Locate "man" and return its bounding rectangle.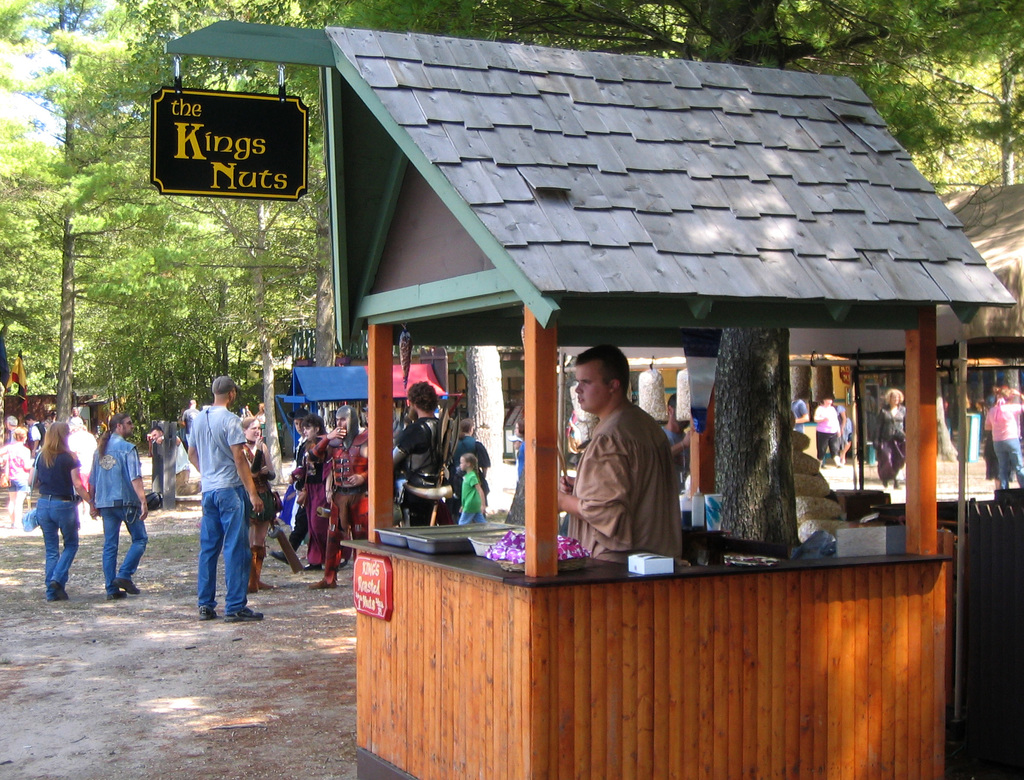
region(8, 411, 22, 443).
